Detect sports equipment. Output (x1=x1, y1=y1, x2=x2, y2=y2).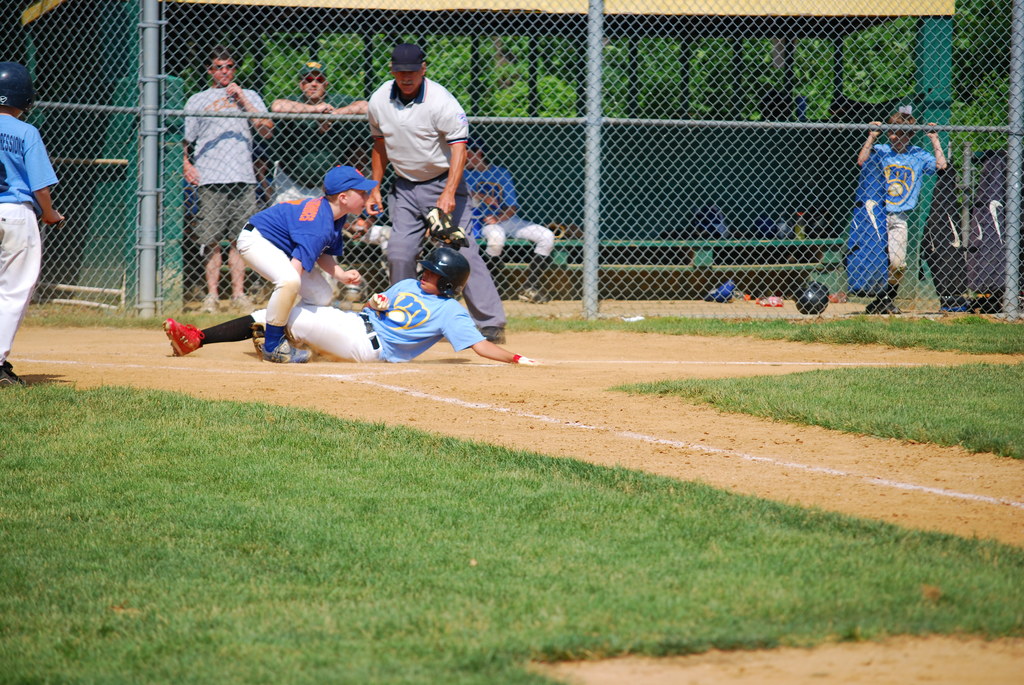
(x1=415, y1=247, x2=474, y2=303).
